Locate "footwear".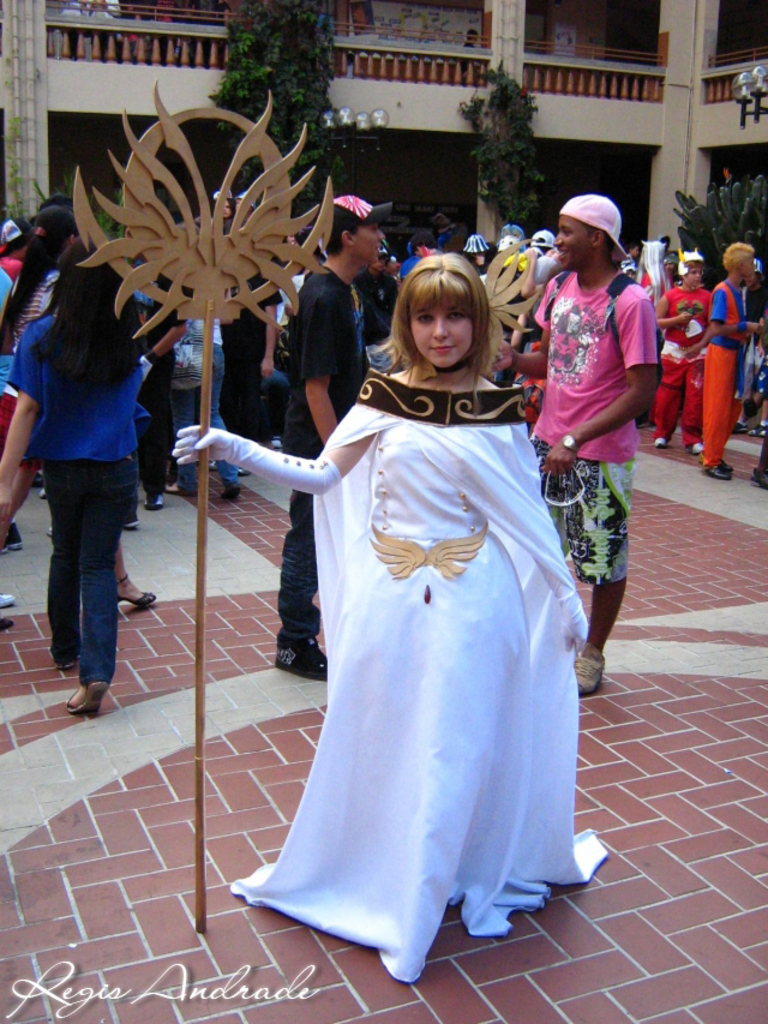
Bounding box: detection(574, 648, 619, 690).
